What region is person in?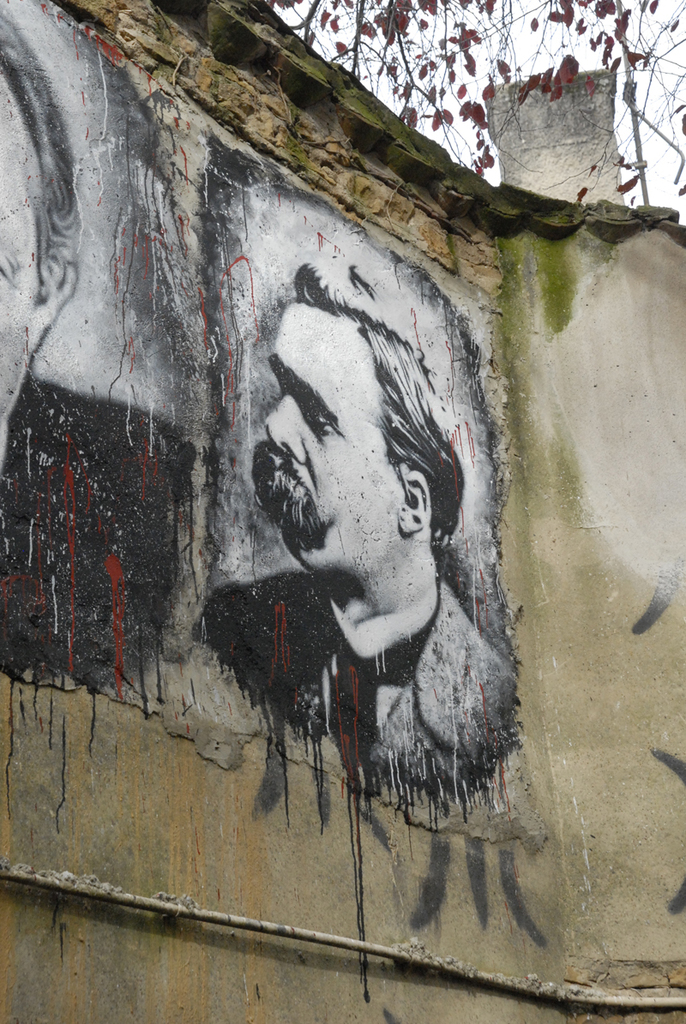
226:215:504:865.
